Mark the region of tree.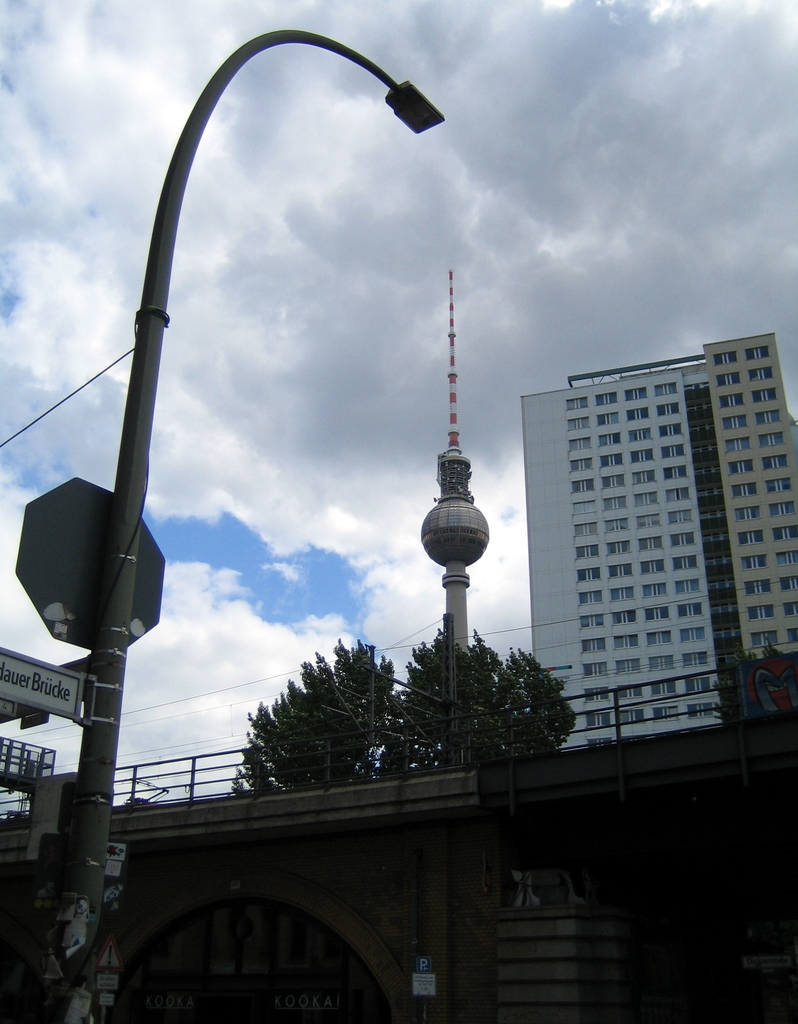
Region: (230, 624, 578, 790).
